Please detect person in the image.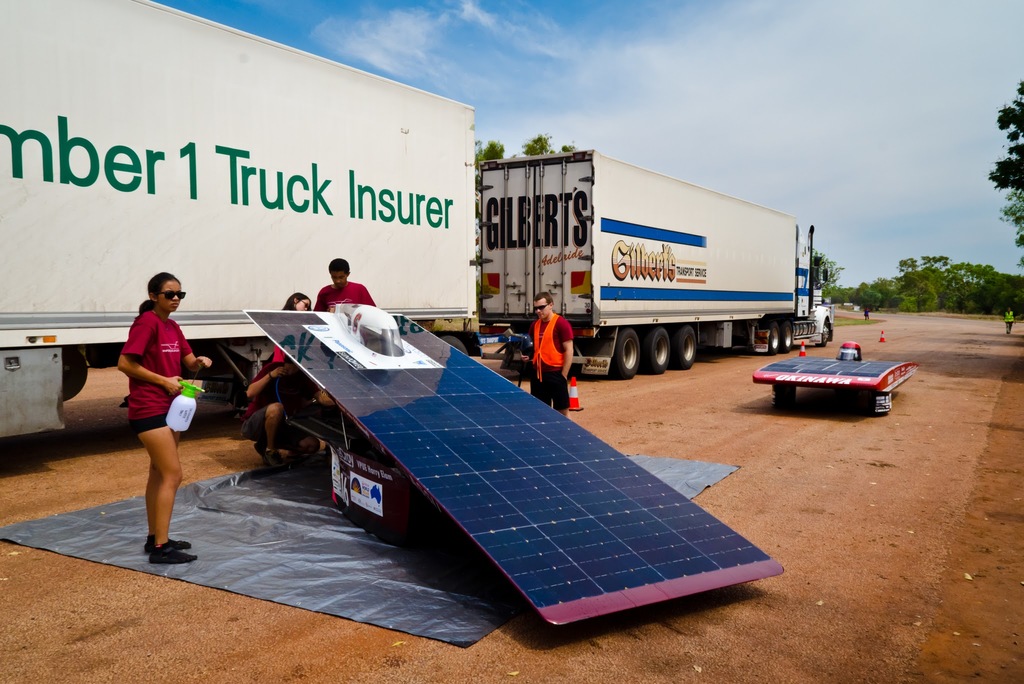
{"x1": 308, "y1": 254, "x2": 378, "y2": 312}.
